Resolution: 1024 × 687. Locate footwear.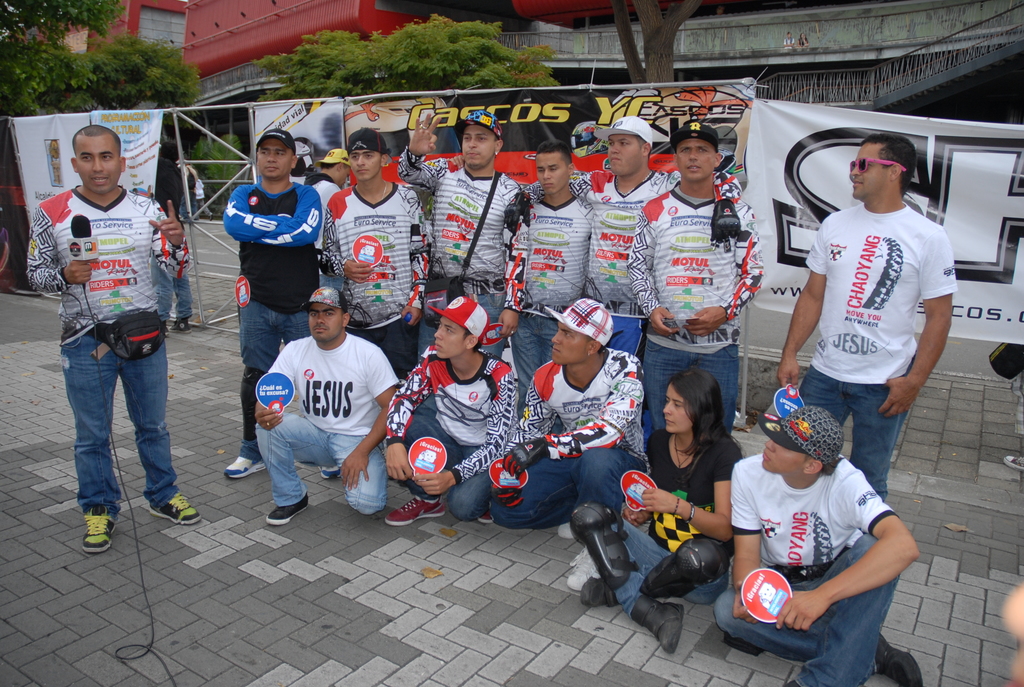
x1=266, y1=491, x2=310, y2=525.
